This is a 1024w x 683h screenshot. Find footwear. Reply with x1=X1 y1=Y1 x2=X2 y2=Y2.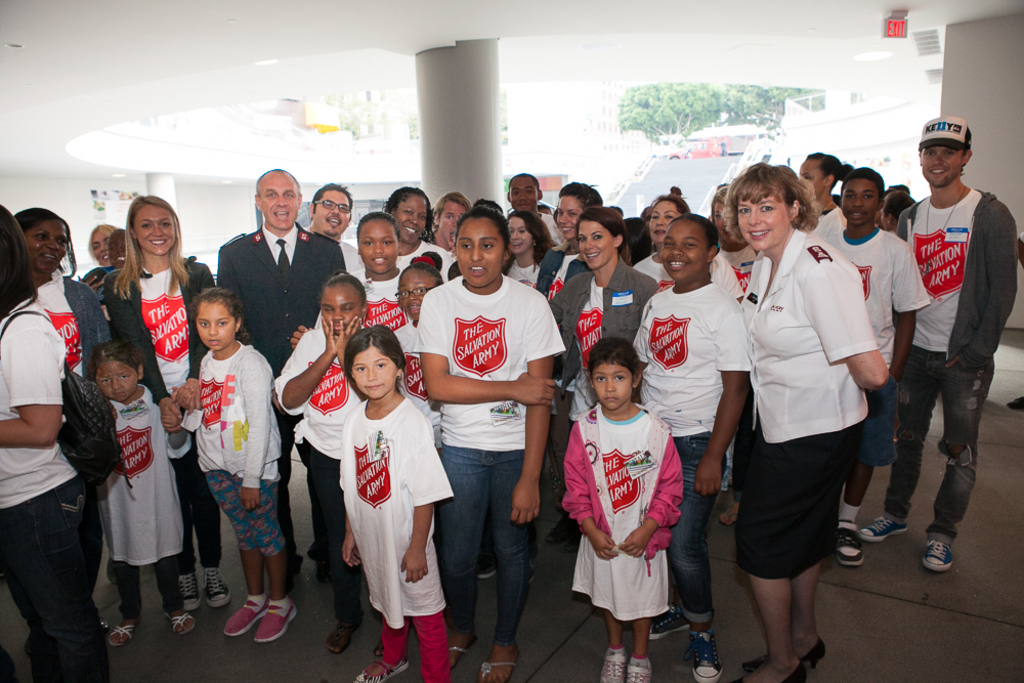
x1=564 y1=533 x2=586 y2=562.
